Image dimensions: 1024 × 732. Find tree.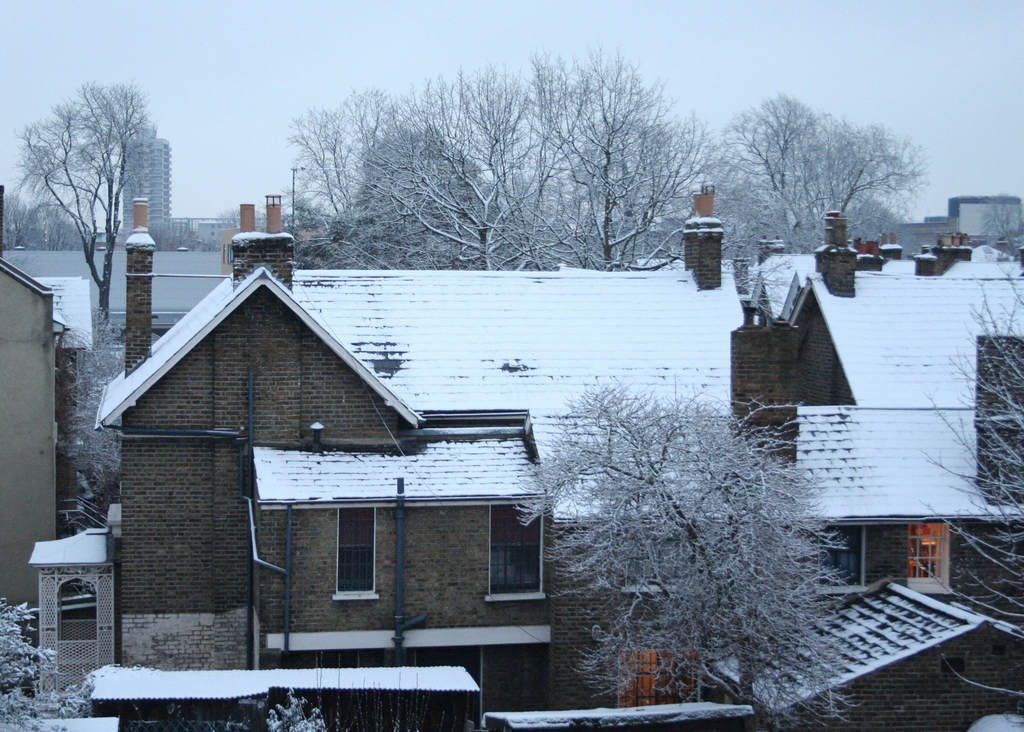
bbox(339, 78, 399, 153).
